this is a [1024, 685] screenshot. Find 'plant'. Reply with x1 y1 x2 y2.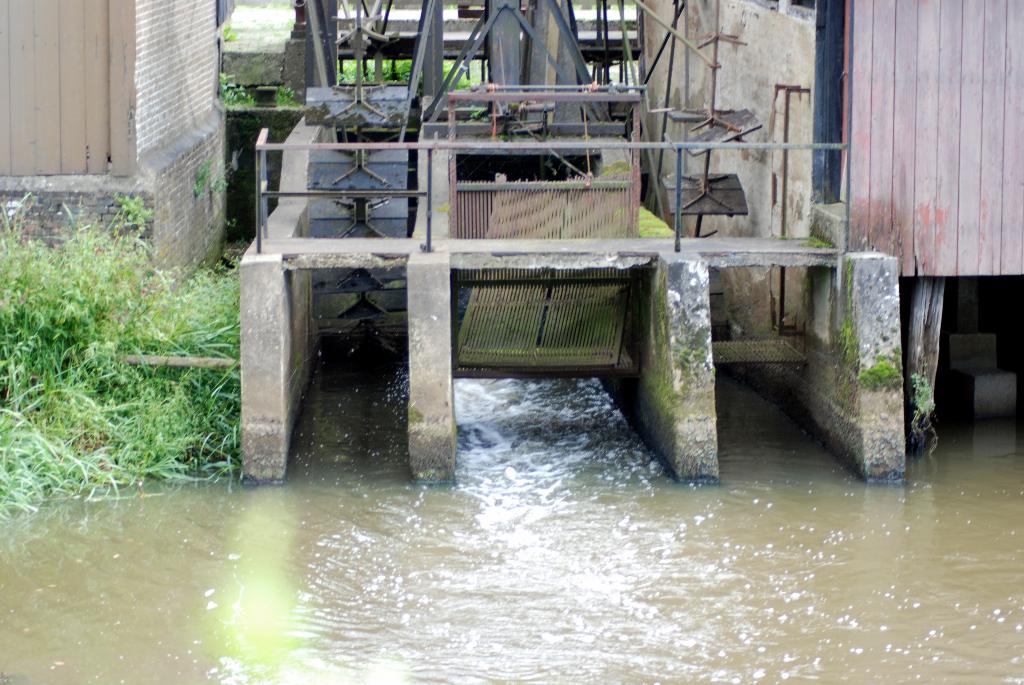
221 22 235 38.
